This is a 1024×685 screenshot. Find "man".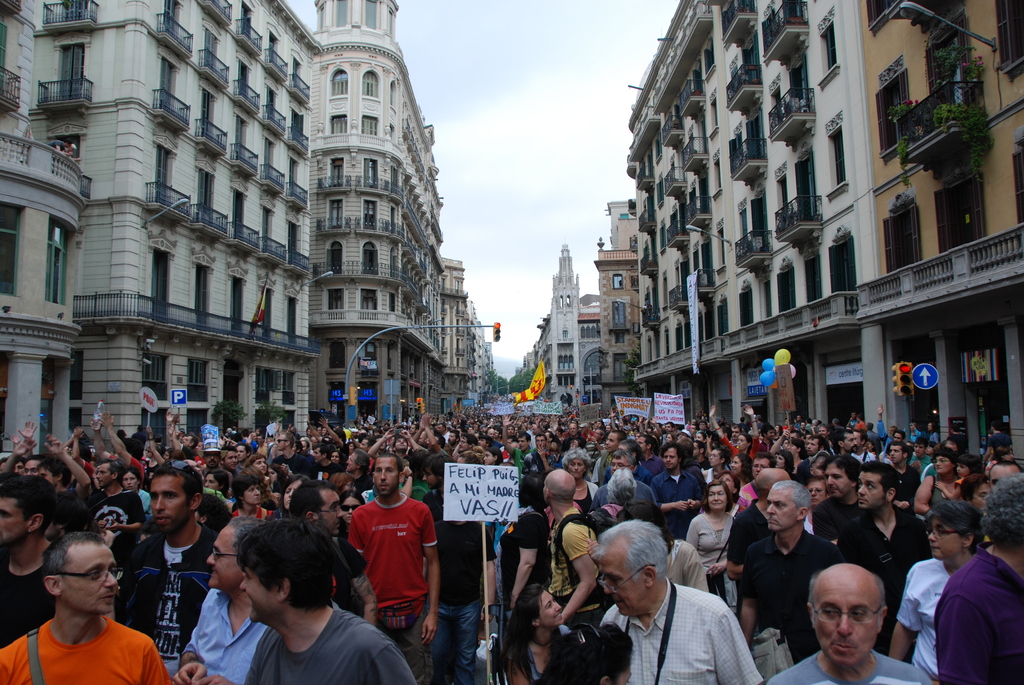
Bounding box: rect(63, 140, 83, 161).
